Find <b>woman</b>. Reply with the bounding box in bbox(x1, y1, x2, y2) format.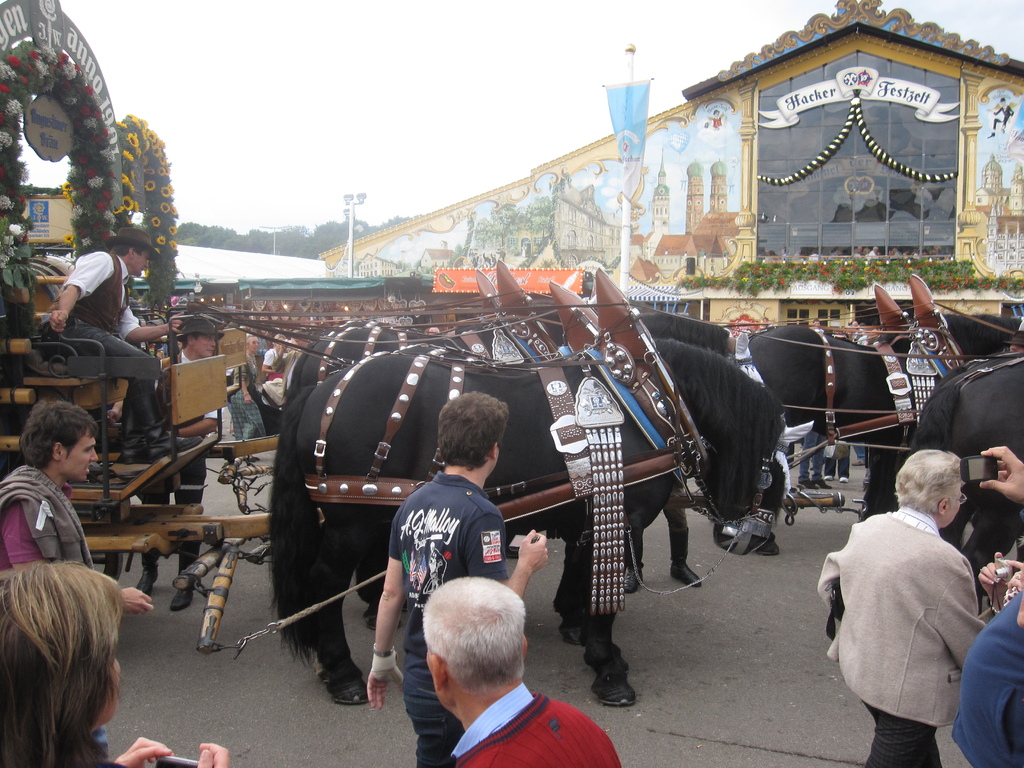
bbox(0, 553, 225, 767).
